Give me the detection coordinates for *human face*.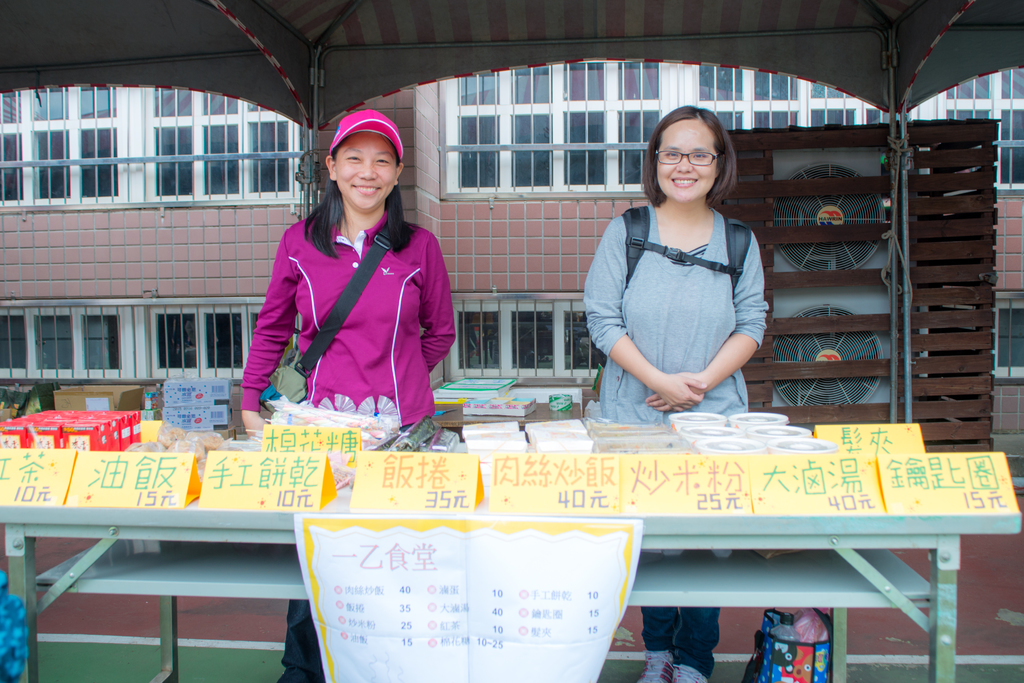
334 131 397 209.
